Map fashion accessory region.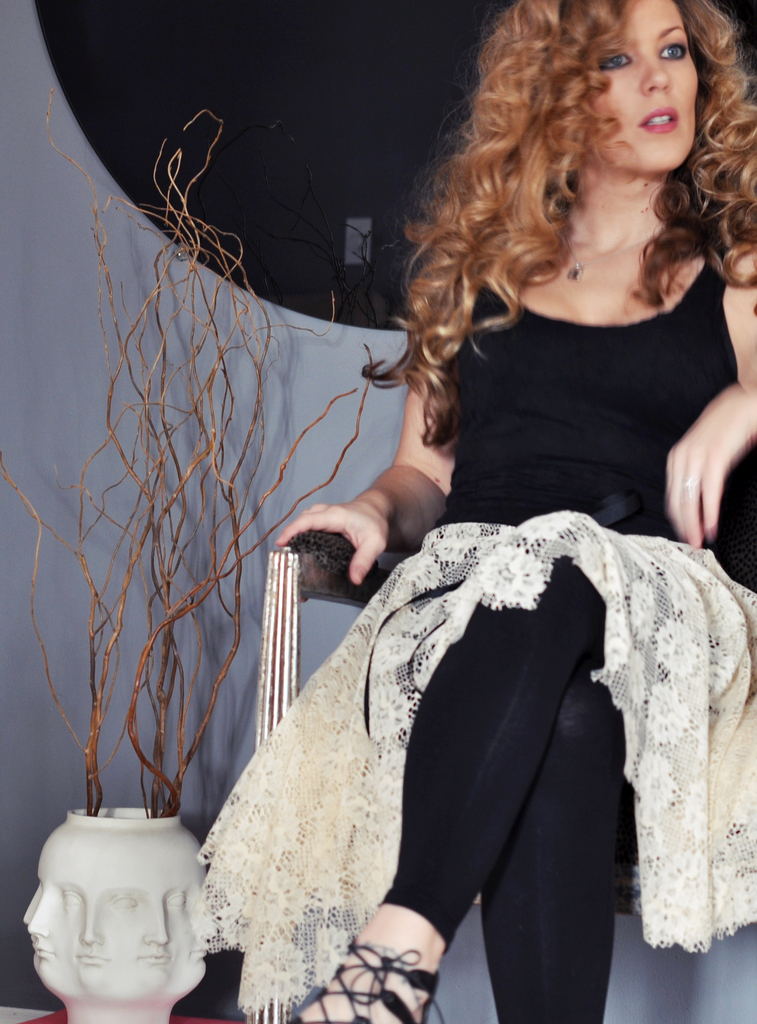
Mapped to 566,220,666,284.
